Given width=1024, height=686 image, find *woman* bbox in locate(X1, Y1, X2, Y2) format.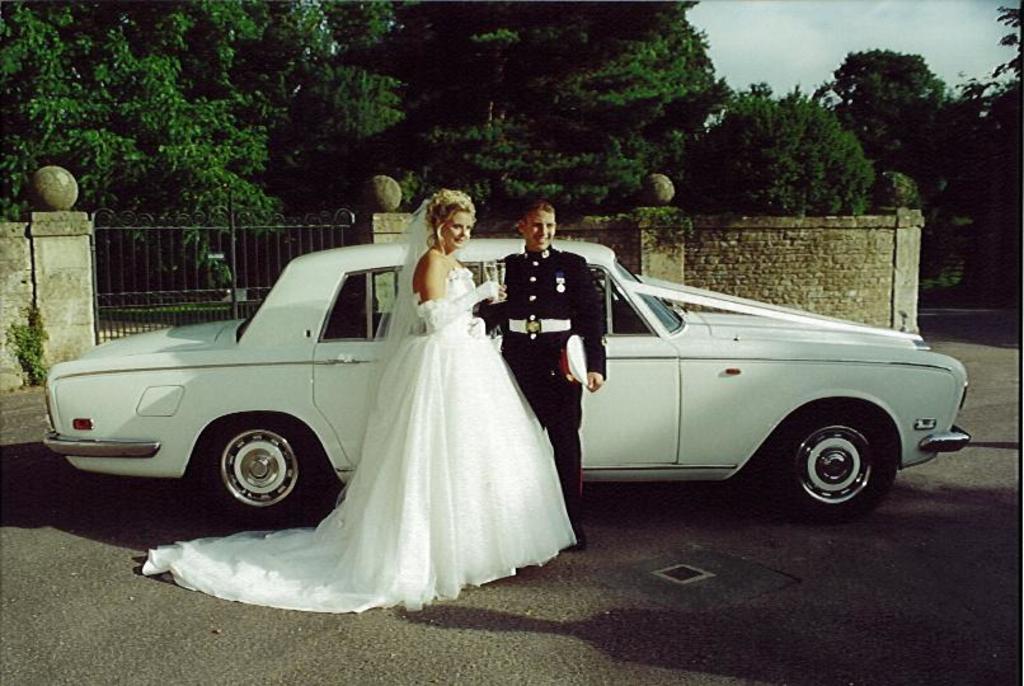
locate(140, 188, 573, 634).
